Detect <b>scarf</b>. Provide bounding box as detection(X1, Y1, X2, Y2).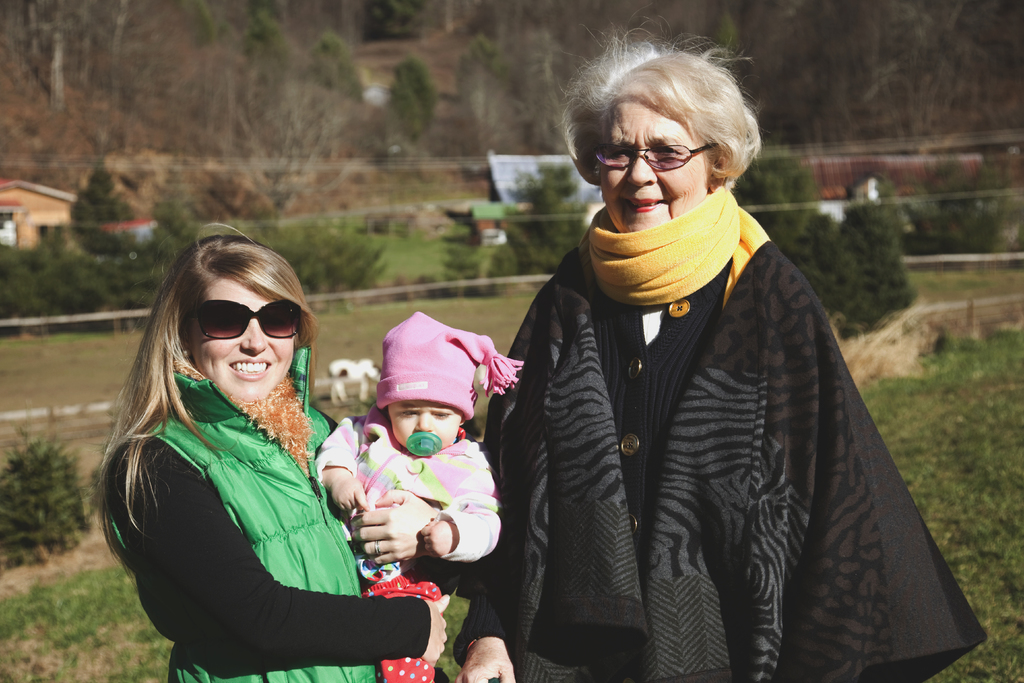
detection(585, 181, 776, 305).
